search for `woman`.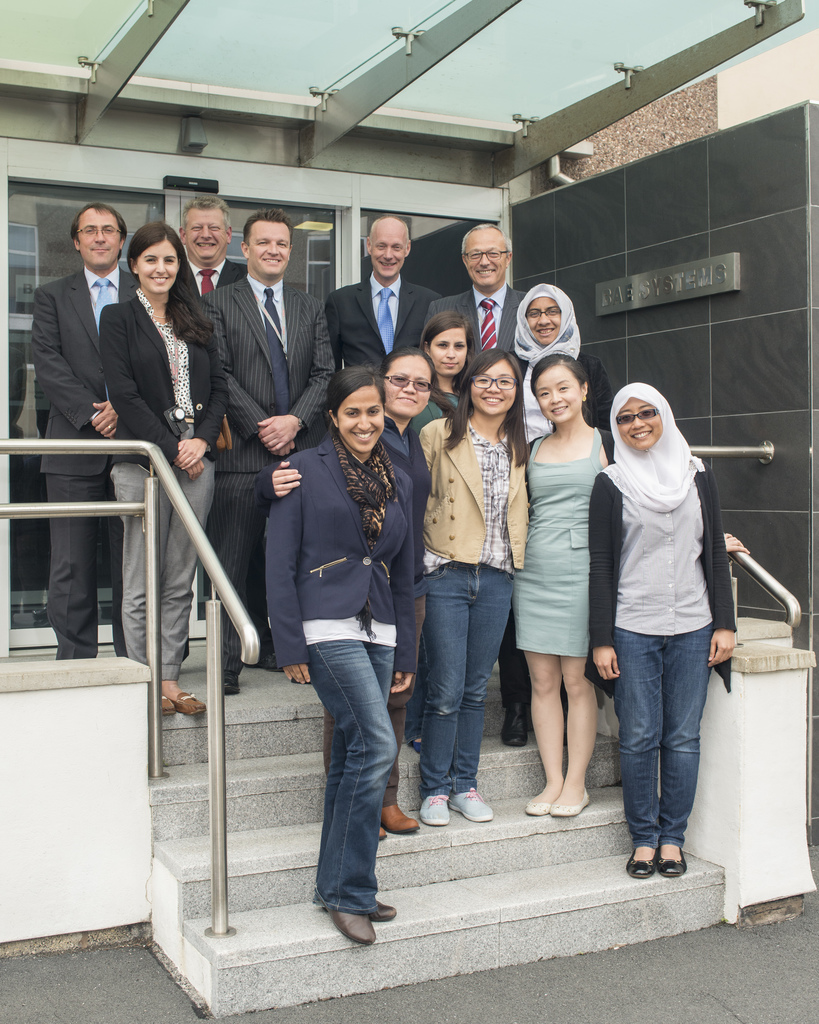
Found at left=262, top=368, right=416, bottom=952.
